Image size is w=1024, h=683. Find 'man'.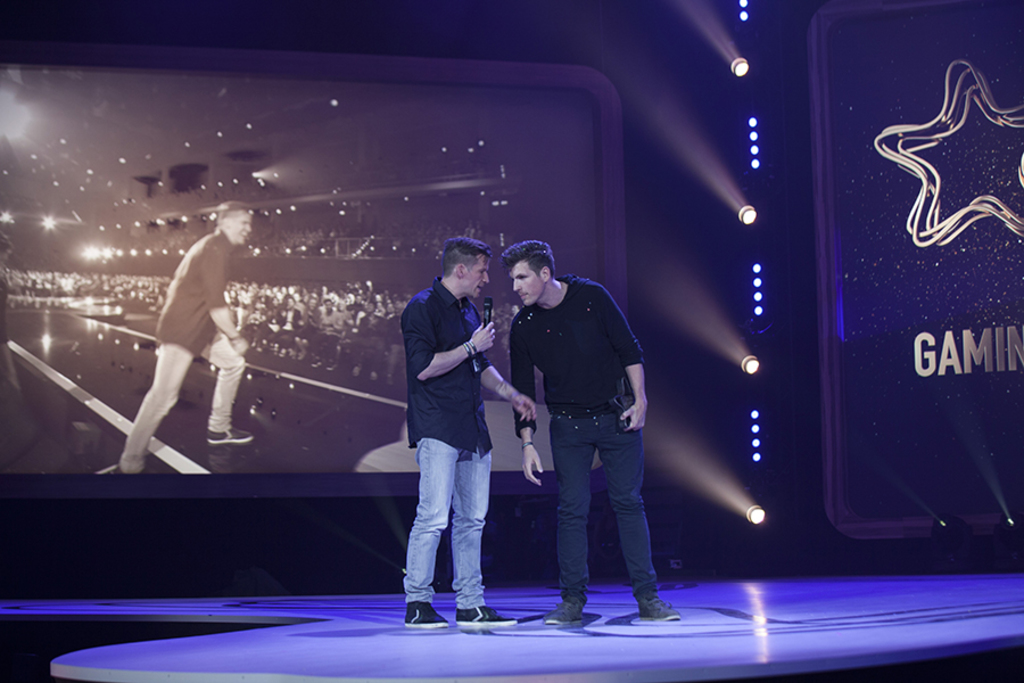
region(499, 242, 680, 619).
